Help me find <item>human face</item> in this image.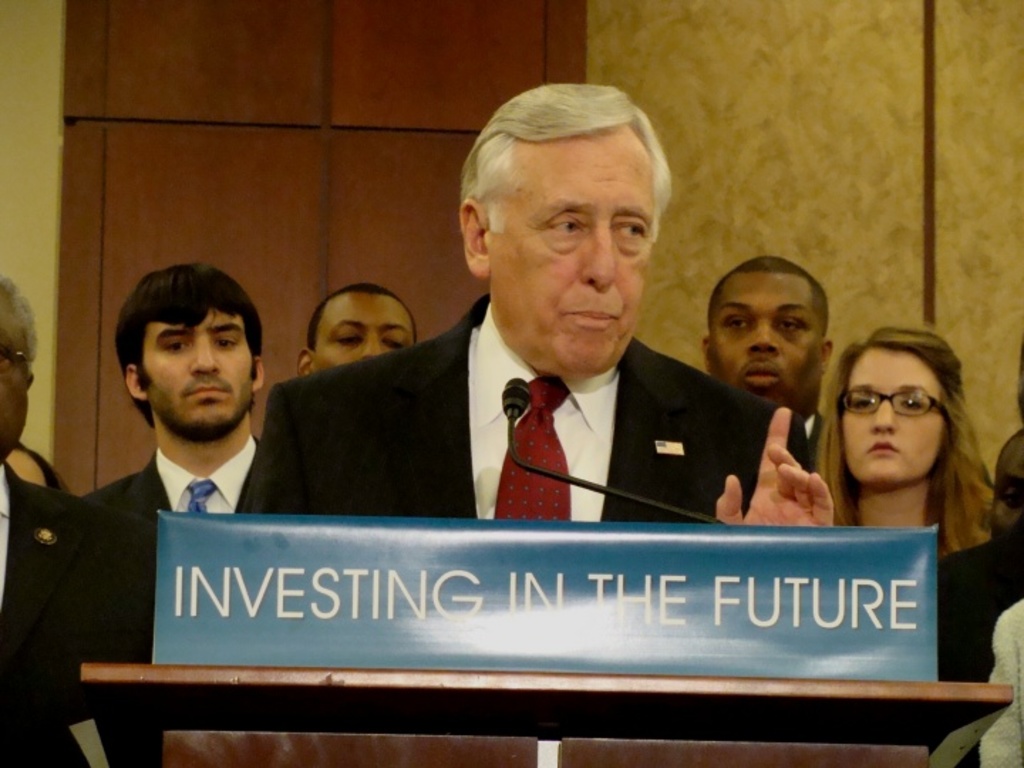
Found it: Rect(713, 273, 819, 402).
